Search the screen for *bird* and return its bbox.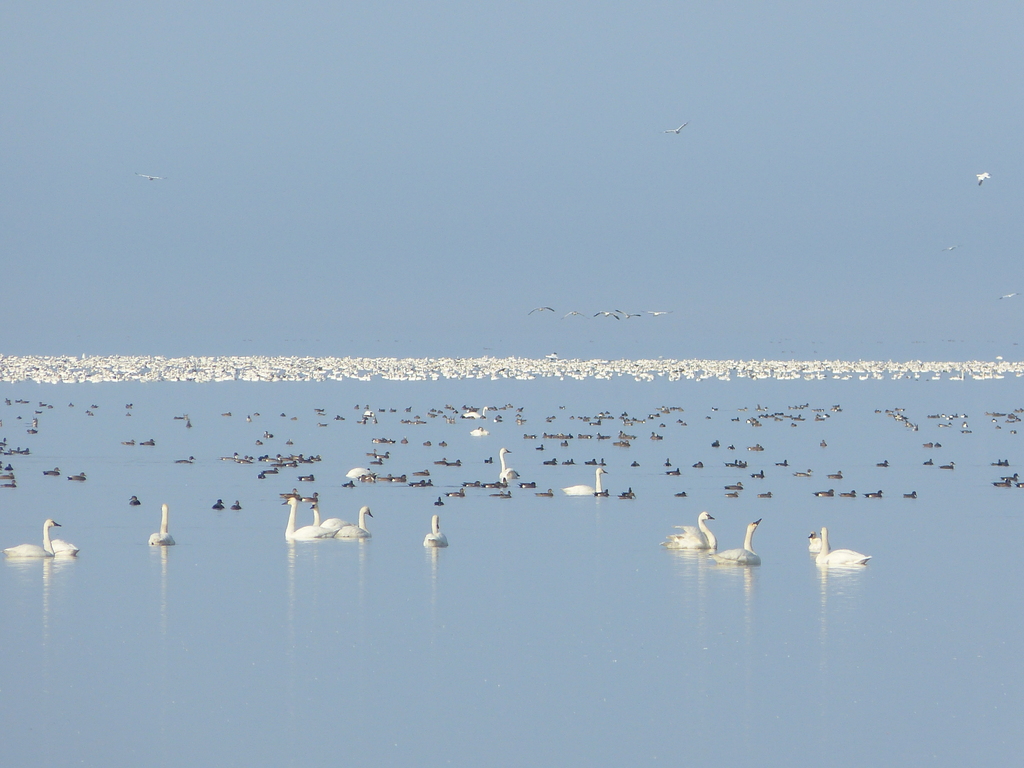
Found: (642,120,691,137).
